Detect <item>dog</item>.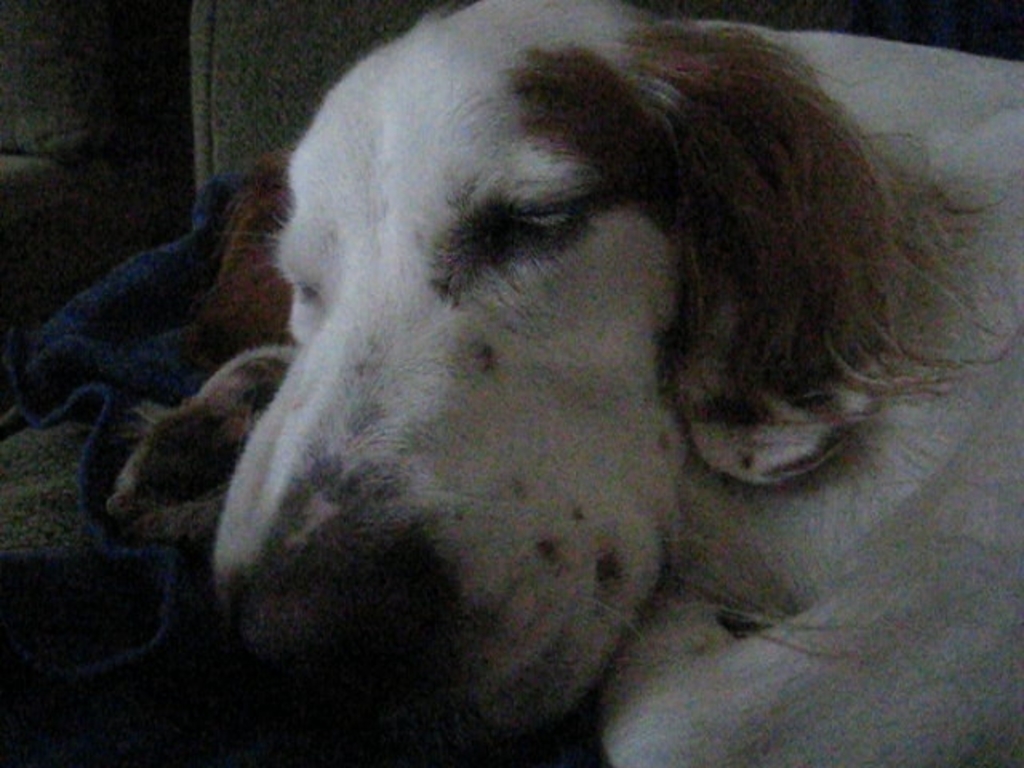
Detected at box(99, 0, 1022, 766).
